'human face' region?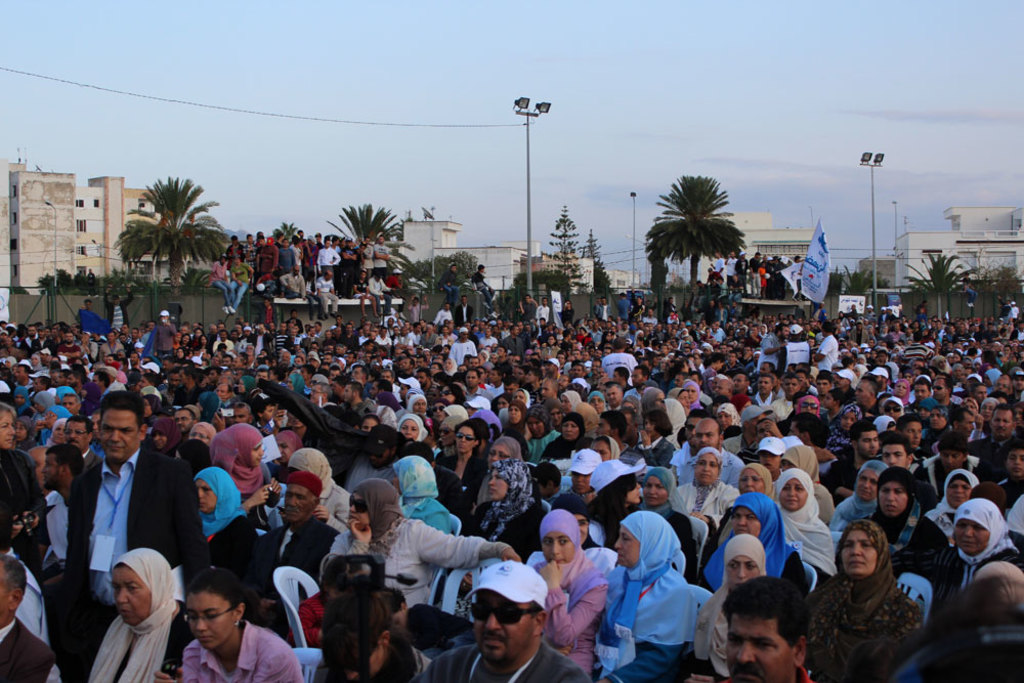
<bbox>65, 333, 76, 346</bbox>
